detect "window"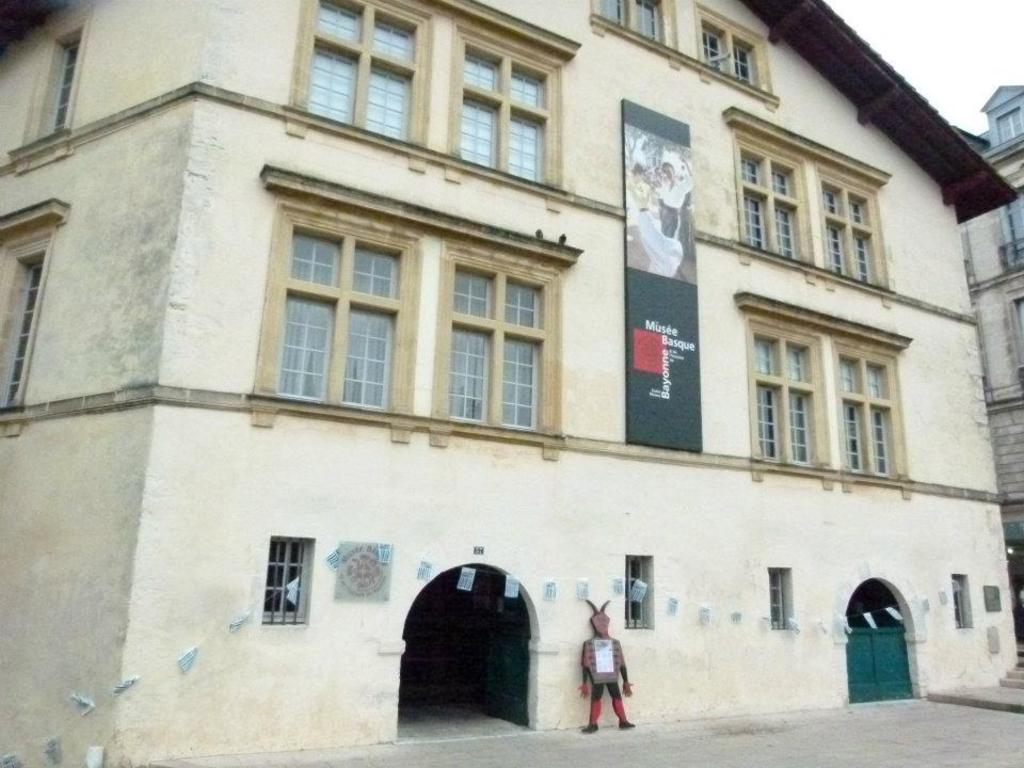
(left=452, top=32, right=559, bottom=193)
